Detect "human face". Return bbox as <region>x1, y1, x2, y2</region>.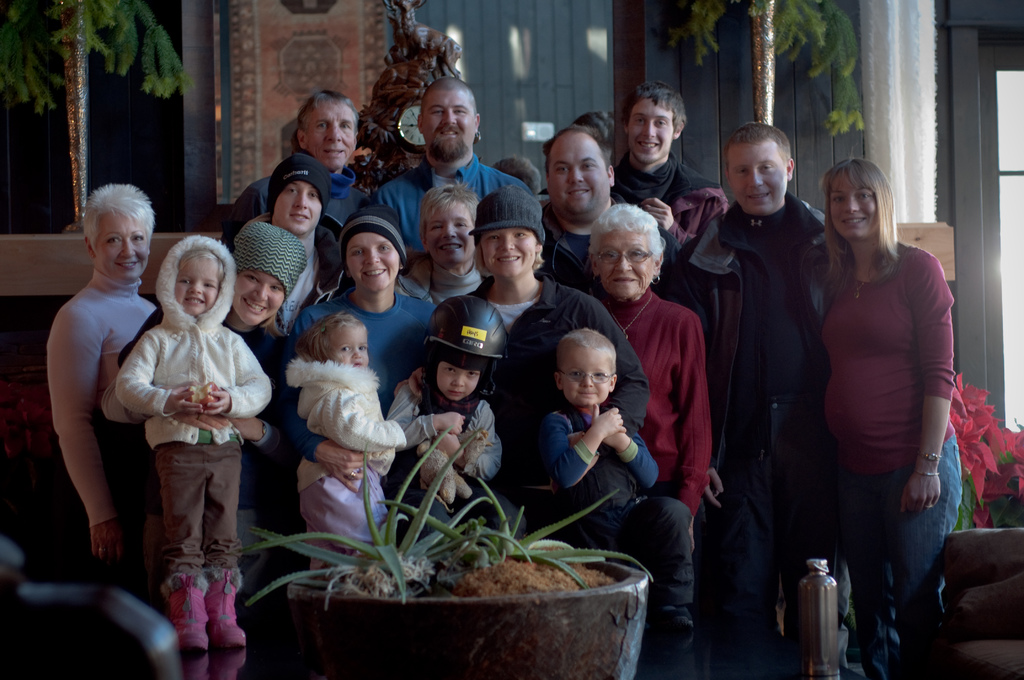
<region>425, 200, 472, 266</region>.
